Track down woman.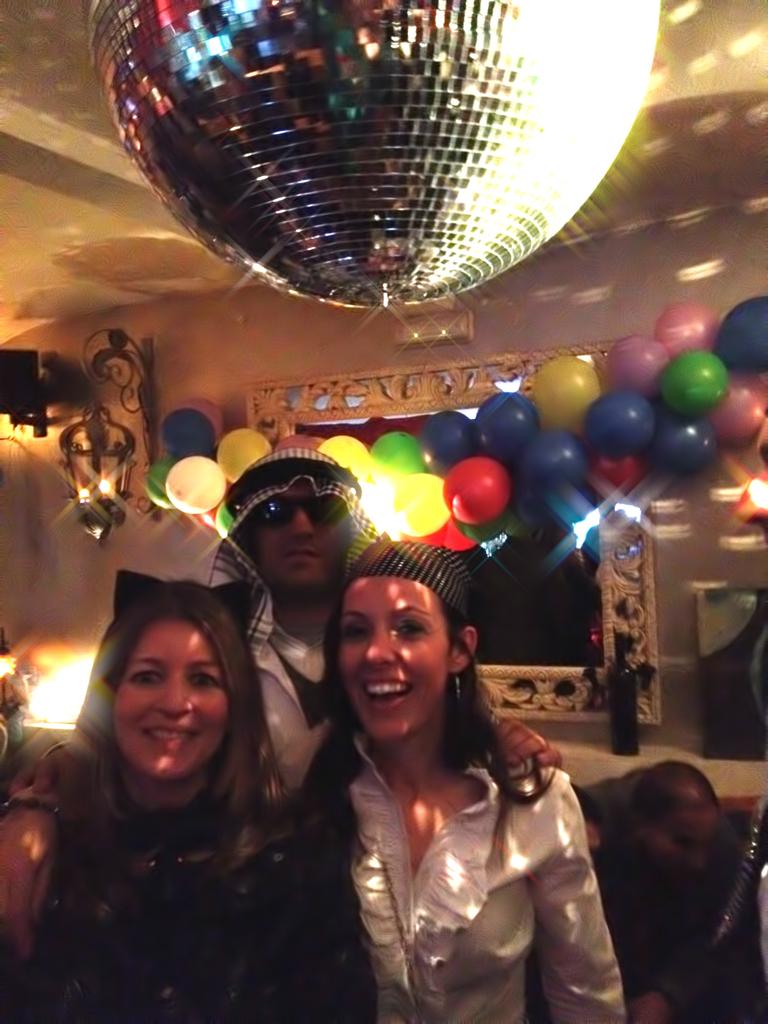
Tracked to bbox=(15, 554, 346, 1018).
